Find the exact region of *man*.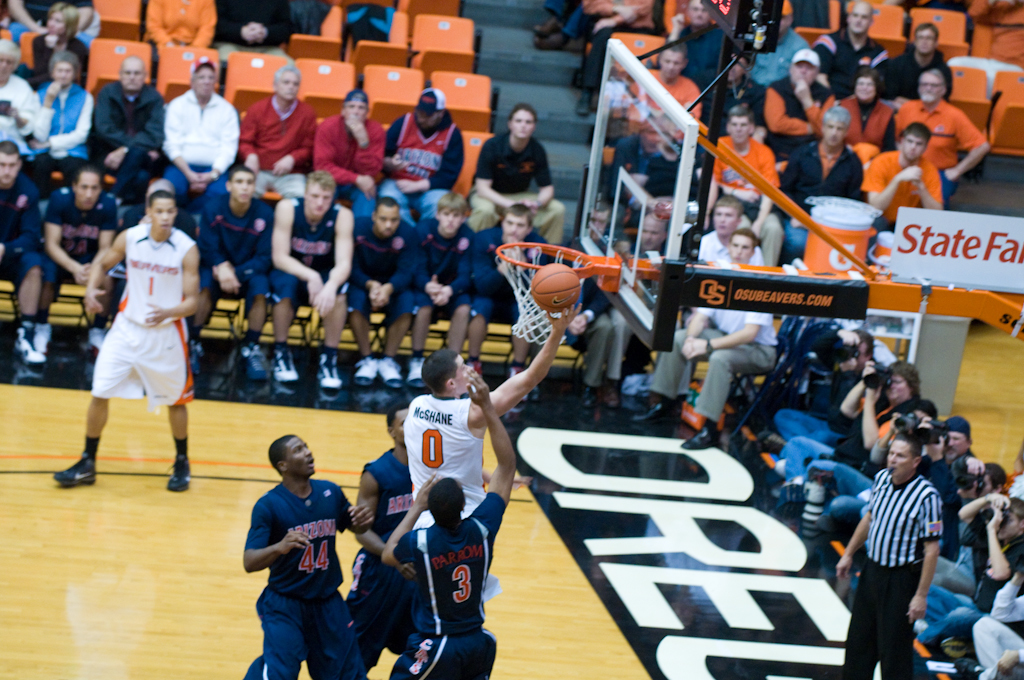
Exact region: (x1=383, y1=368, x2=527, y2=679).
